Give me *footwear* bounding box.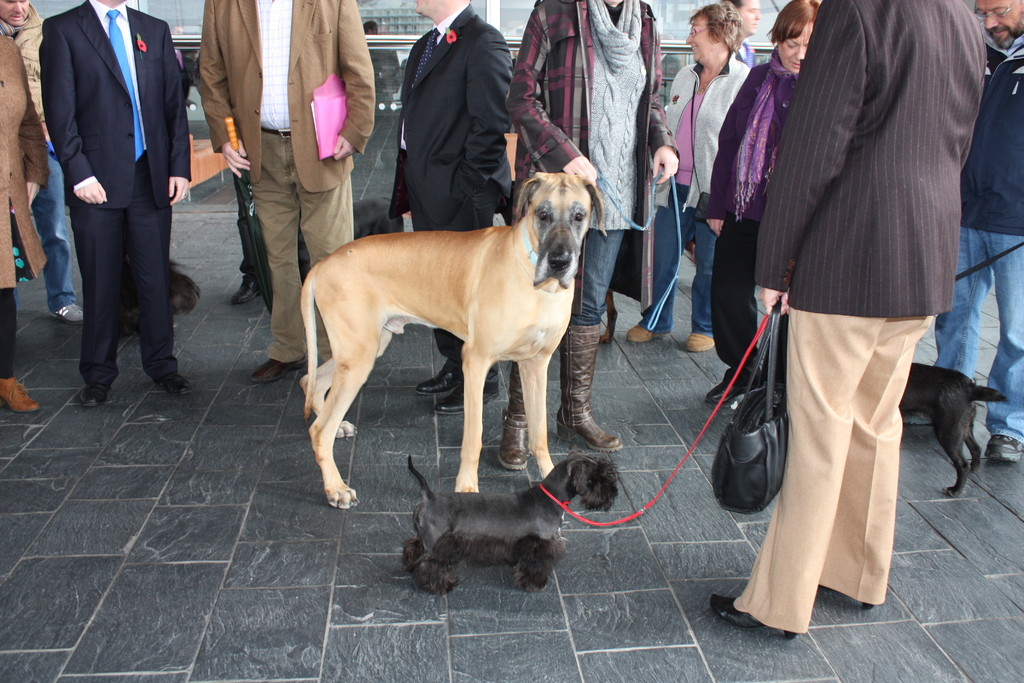
{"left": 412, "top": 368, "right": 458, "bottom": 399}.
